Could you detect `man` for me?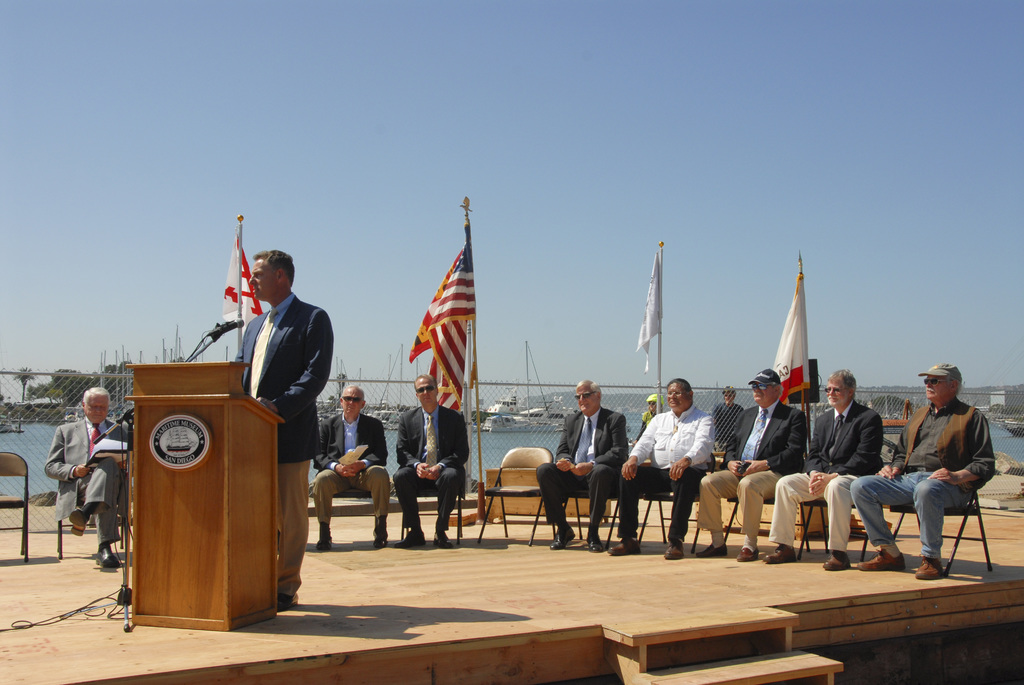
Detection result: select_region(232, 249, 337, 609).
